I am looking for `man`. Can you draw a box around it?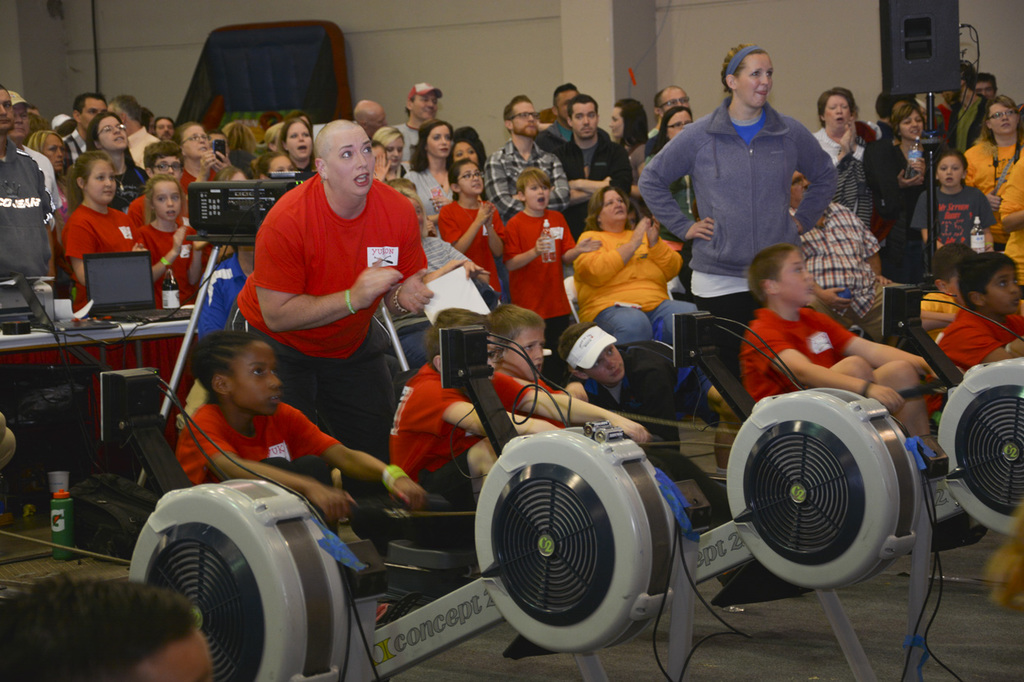
Sure, the bounding box is box(391, 79, 442, 167).
